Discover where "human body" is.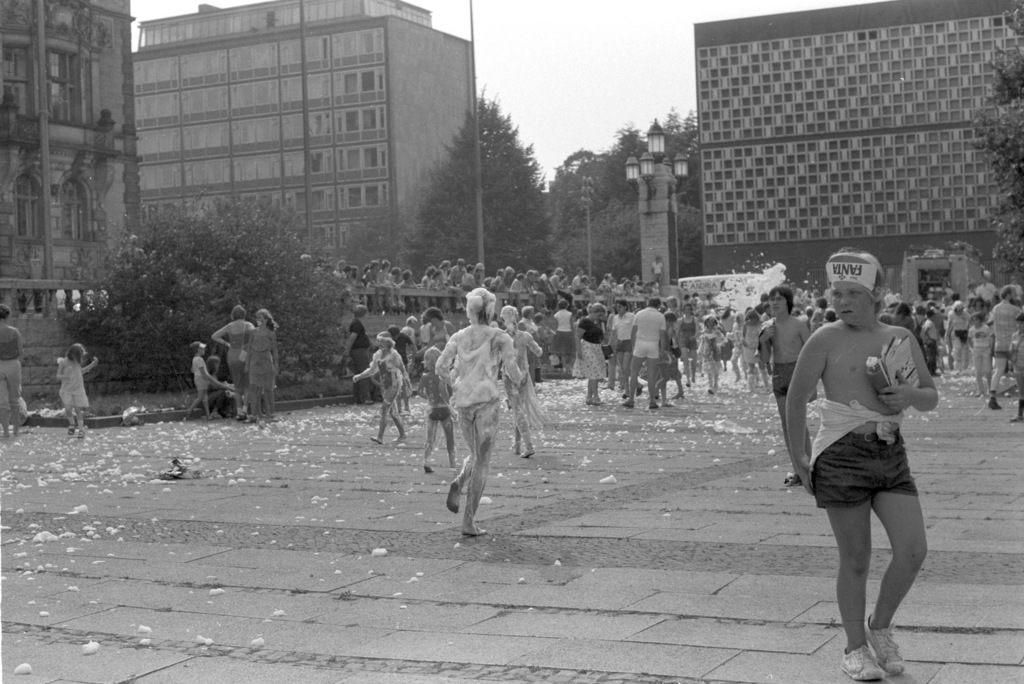
Discovered at x1=945 y1=300 x2=971 y2=371.
